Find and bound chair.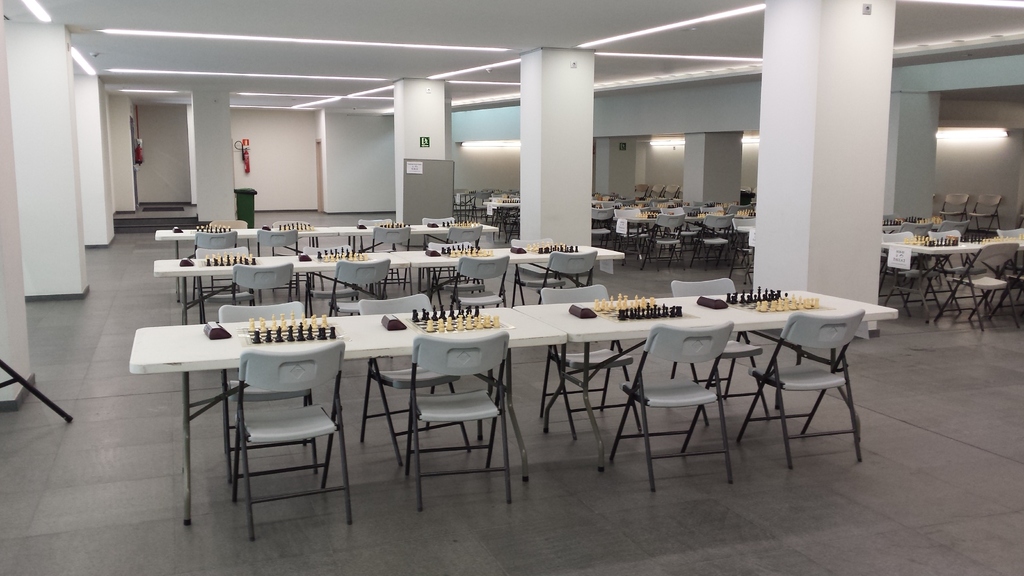
Bound: <bbox>403, 328, 513, 509</bbox>.
